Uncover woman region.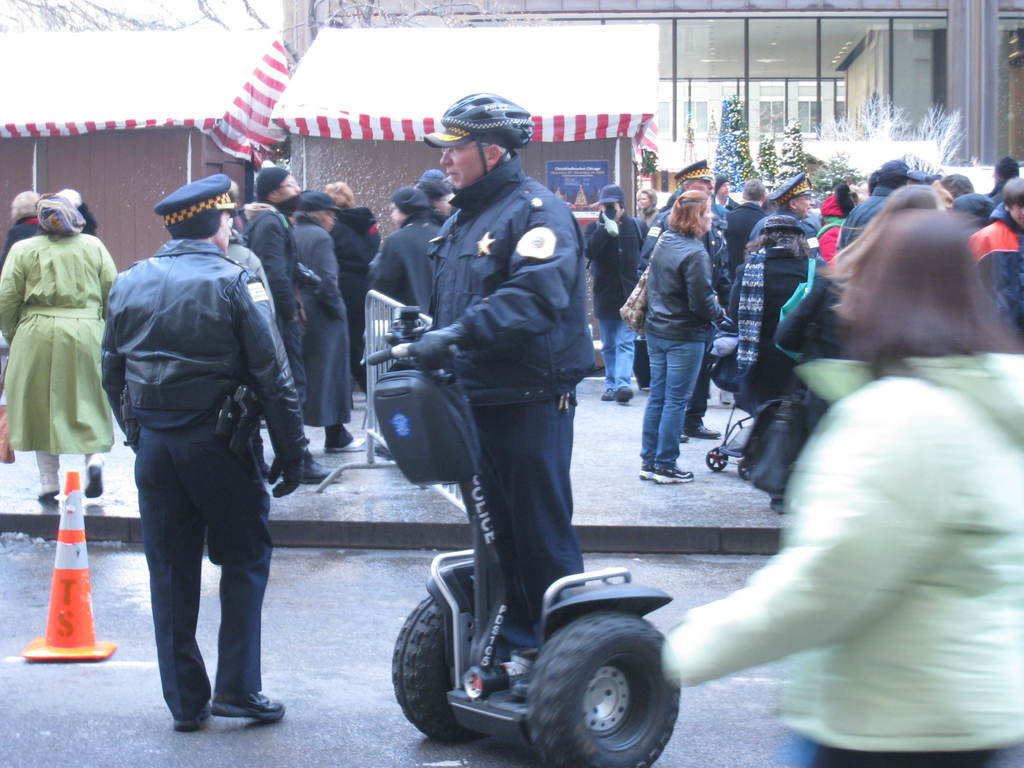
Uncovered: x1=634, y1=188, x2=659, y2=228.
